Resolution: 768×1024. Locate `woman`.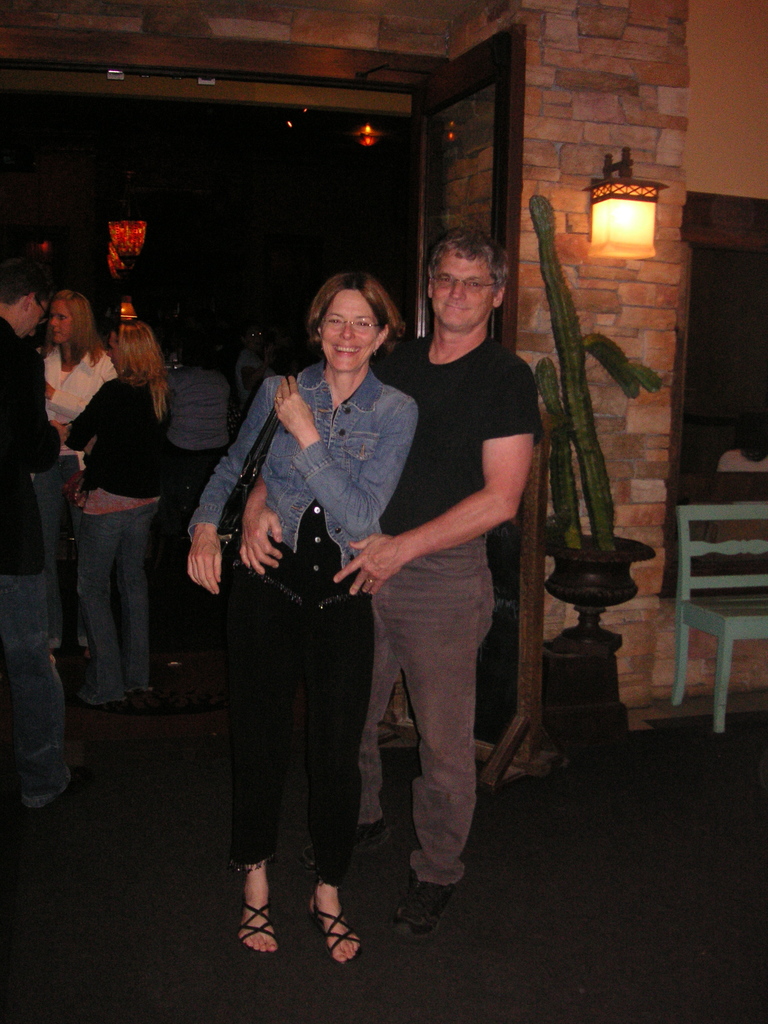
pyautogui.locateOnScreen(20, 269, 118, 442).
